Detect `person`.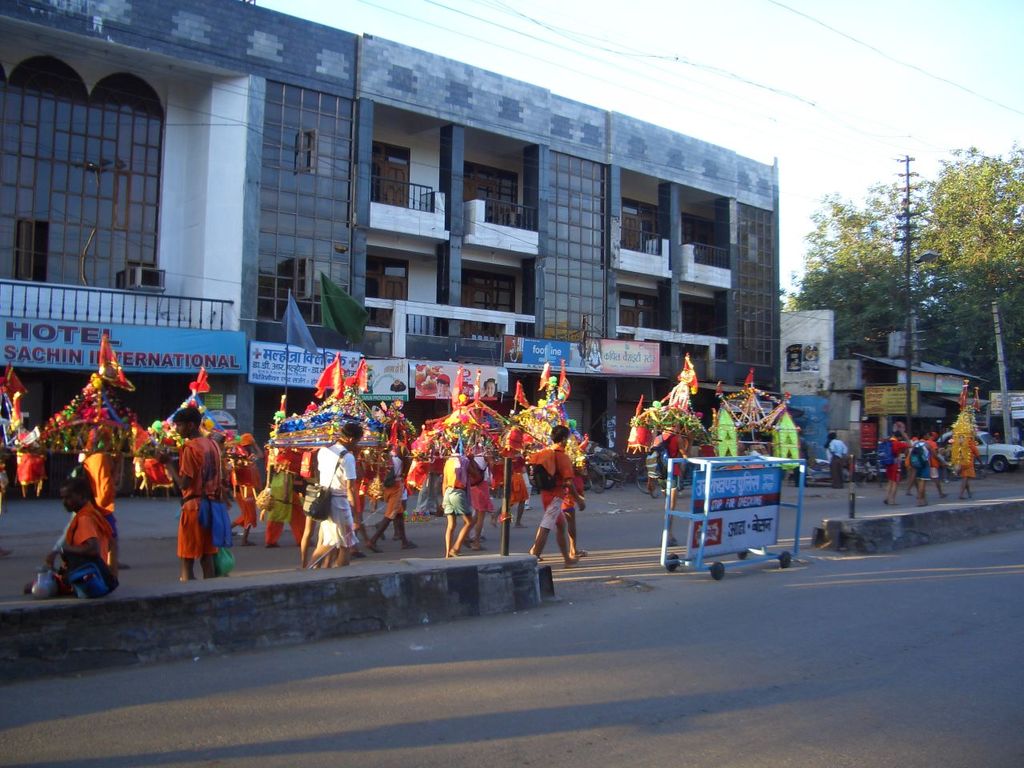
Detected at [left=665, top=438, right=689, bottom=510].
